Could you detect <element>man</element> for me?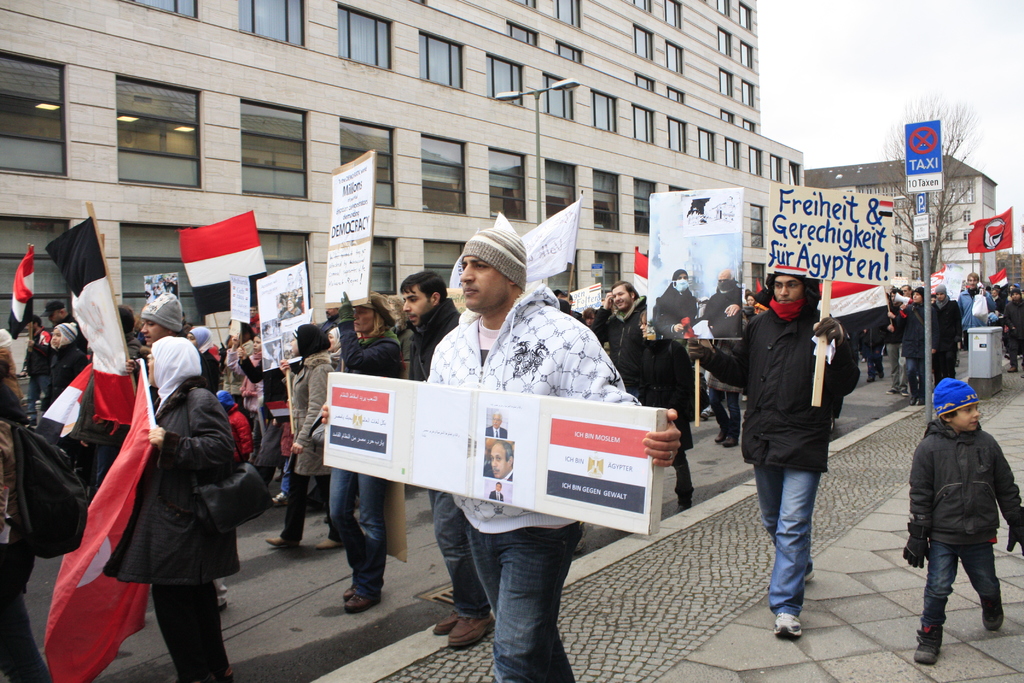
Detection result: <region>960, 272, 993, 361</region>.
